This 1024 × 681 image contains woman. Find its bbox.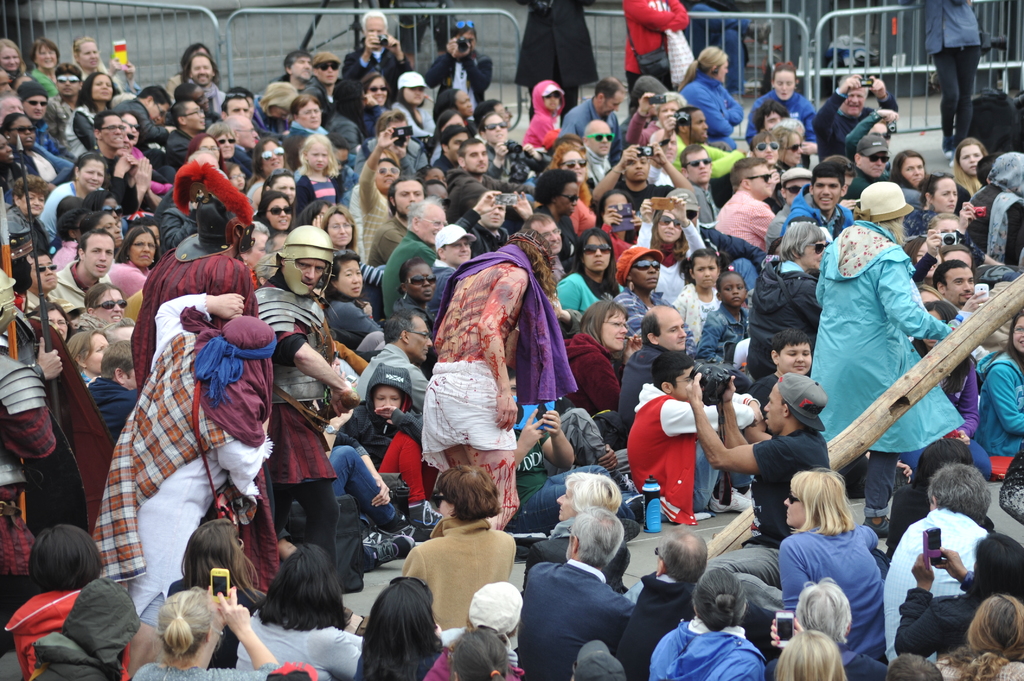
<bbox>975, 310, 1023, 465</bbox>.
